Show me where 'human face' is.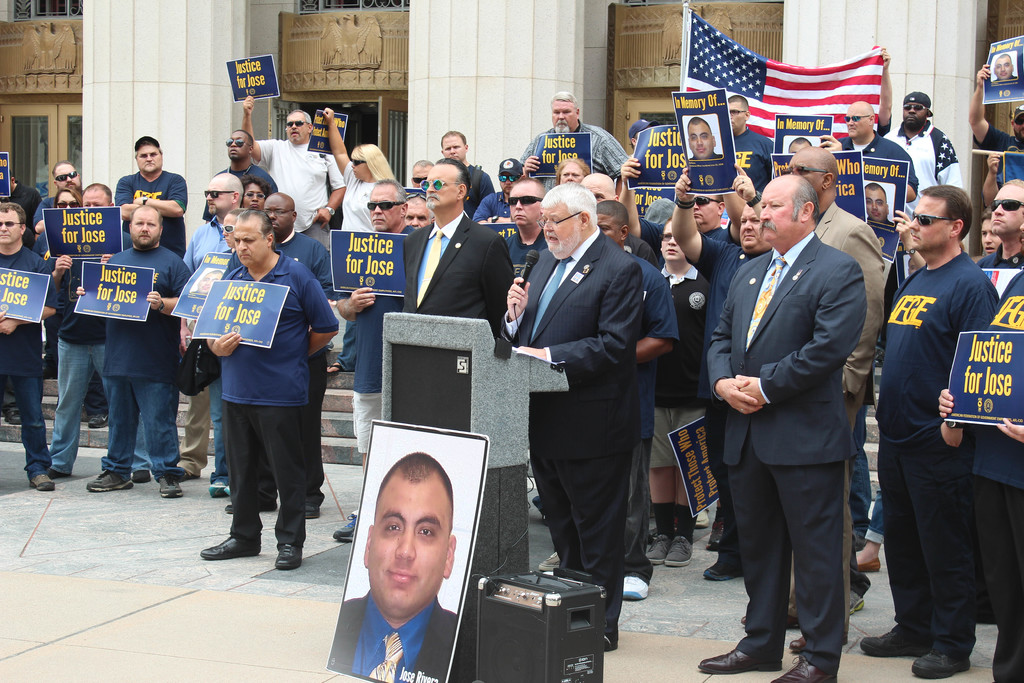
'human face' is at [x1=991, y1=56, x2=1012, y2=76].
